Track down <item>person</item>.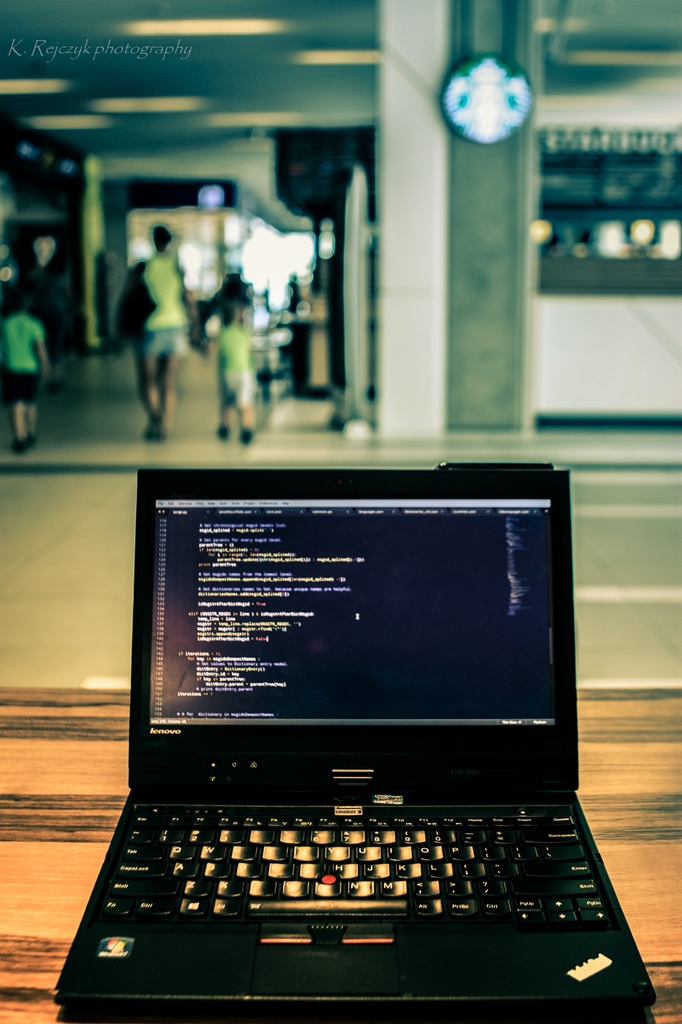
Tracked to l=201, t=271, r=246, b=445.
